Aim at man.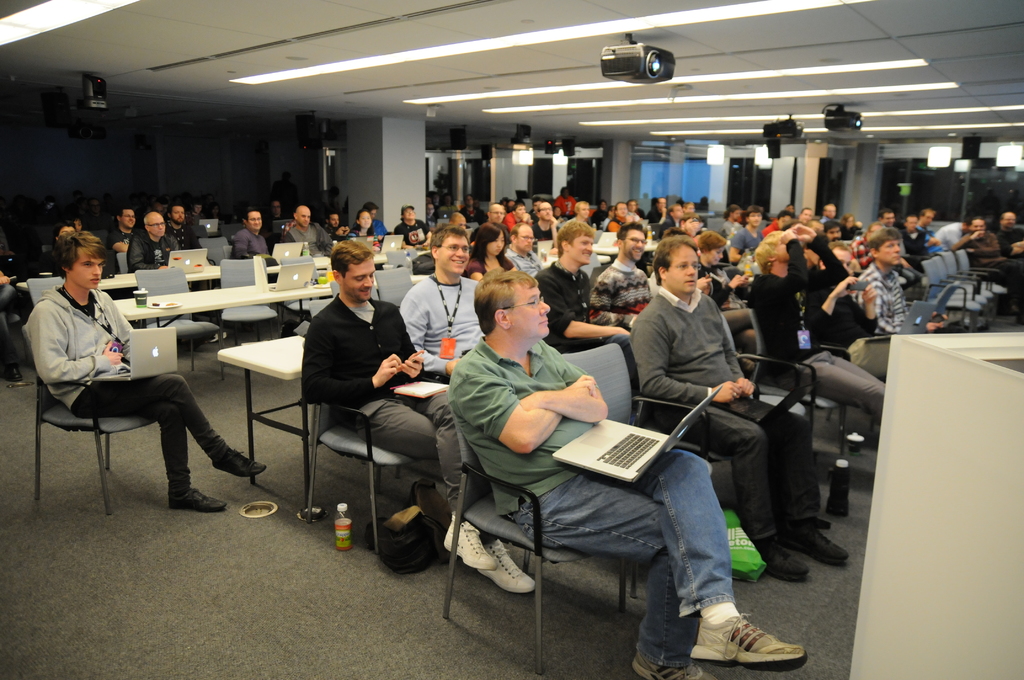
Aimed at {"left": 994, "top": 200, "right": 1014, "bottom": 273}.
